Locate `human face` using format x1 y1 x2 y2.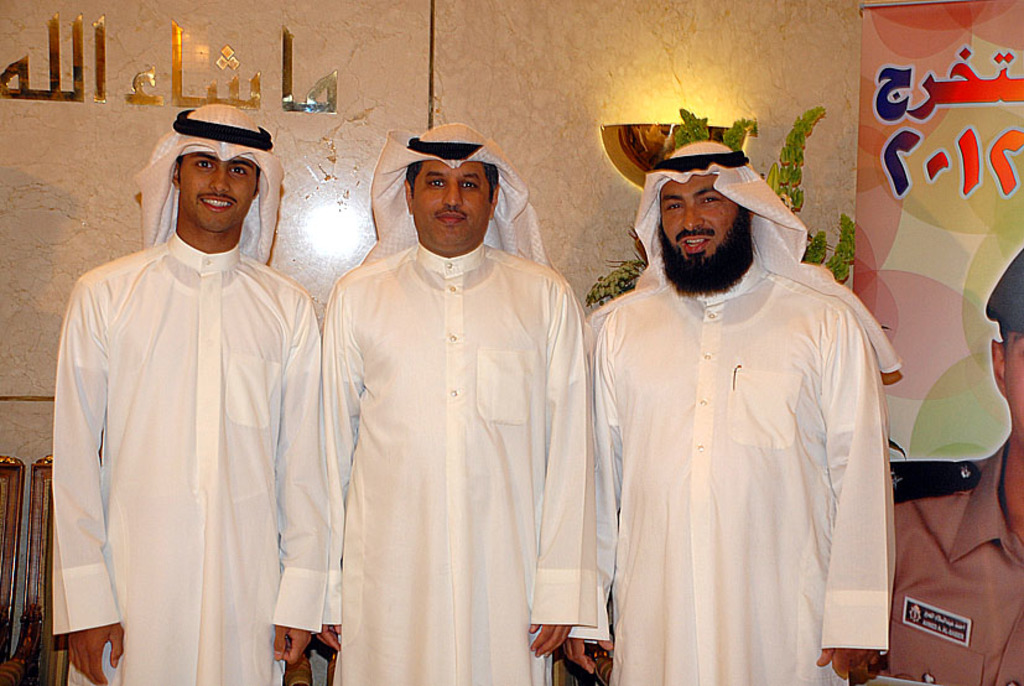
657 176 739 267.
